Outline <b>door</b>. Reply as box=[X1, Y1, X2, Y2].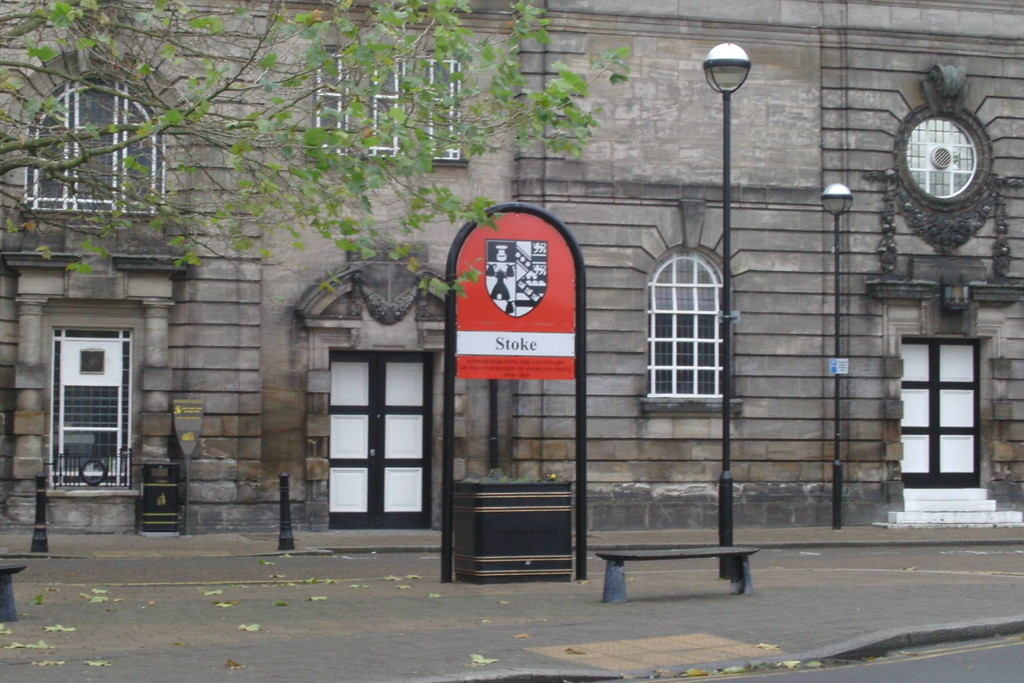
box=[897, 342, 993, 490].
